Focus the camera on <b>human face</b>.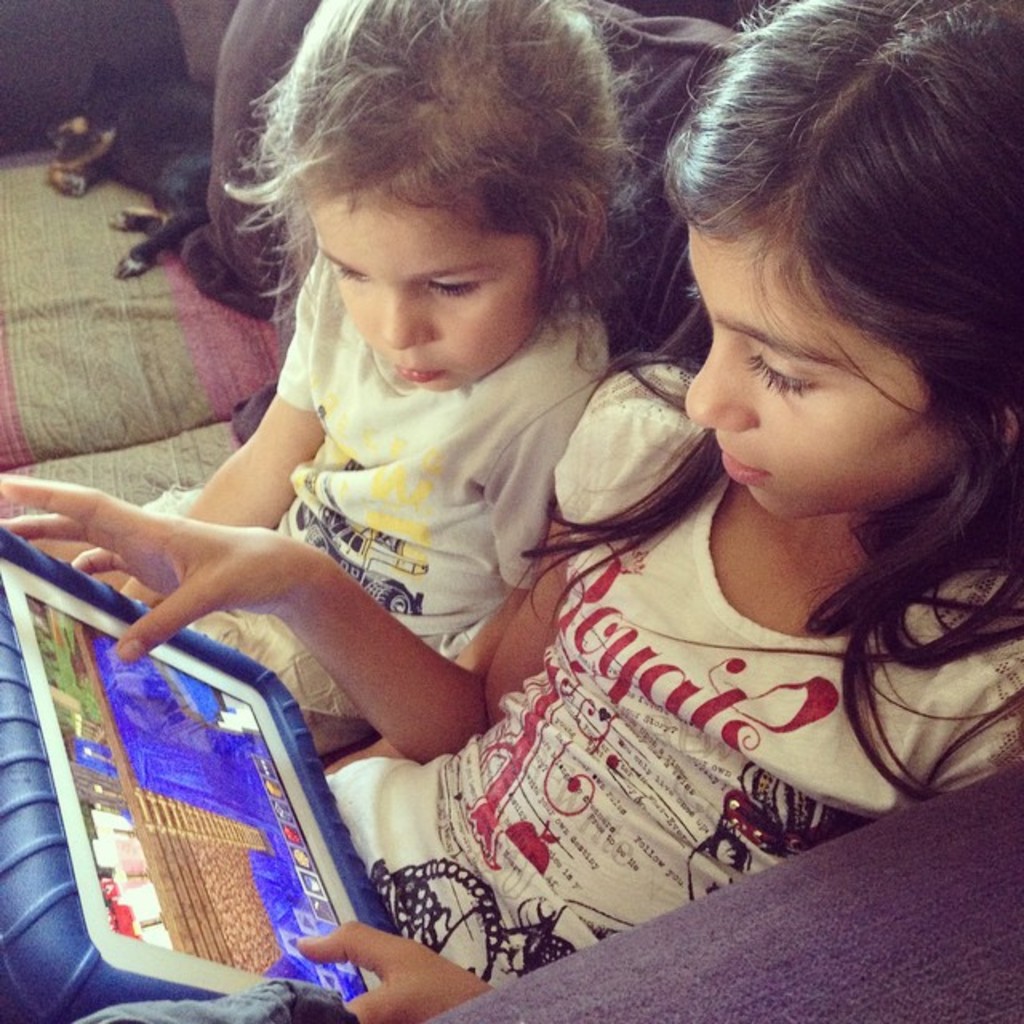
Focus region: 317 197 552 395.
